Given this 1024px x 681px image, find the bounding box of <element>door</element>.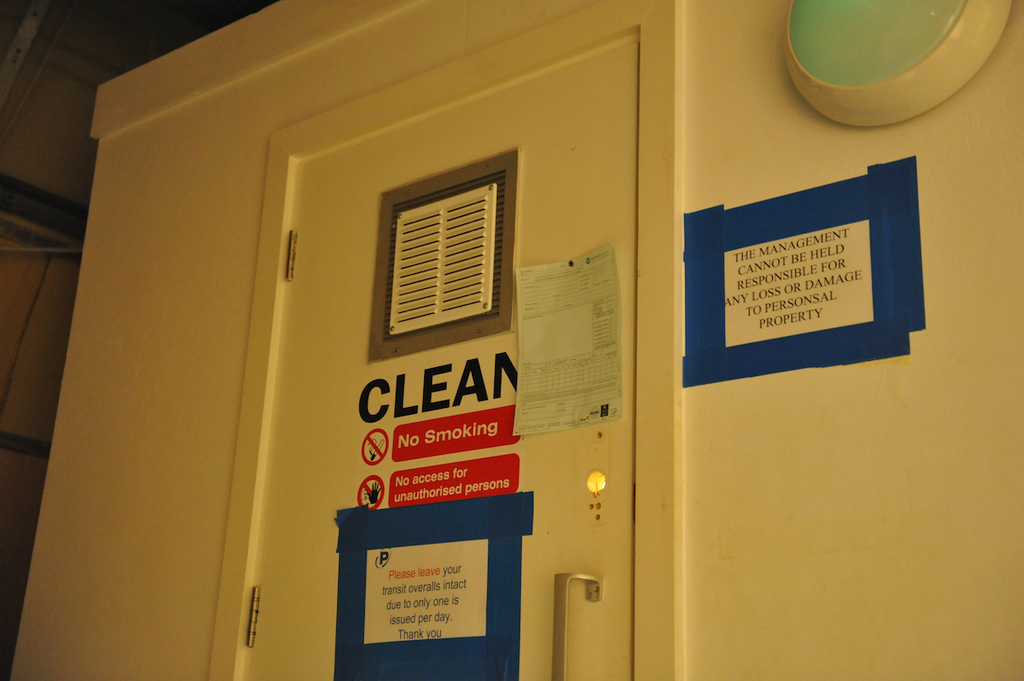
206:0:684:680.
